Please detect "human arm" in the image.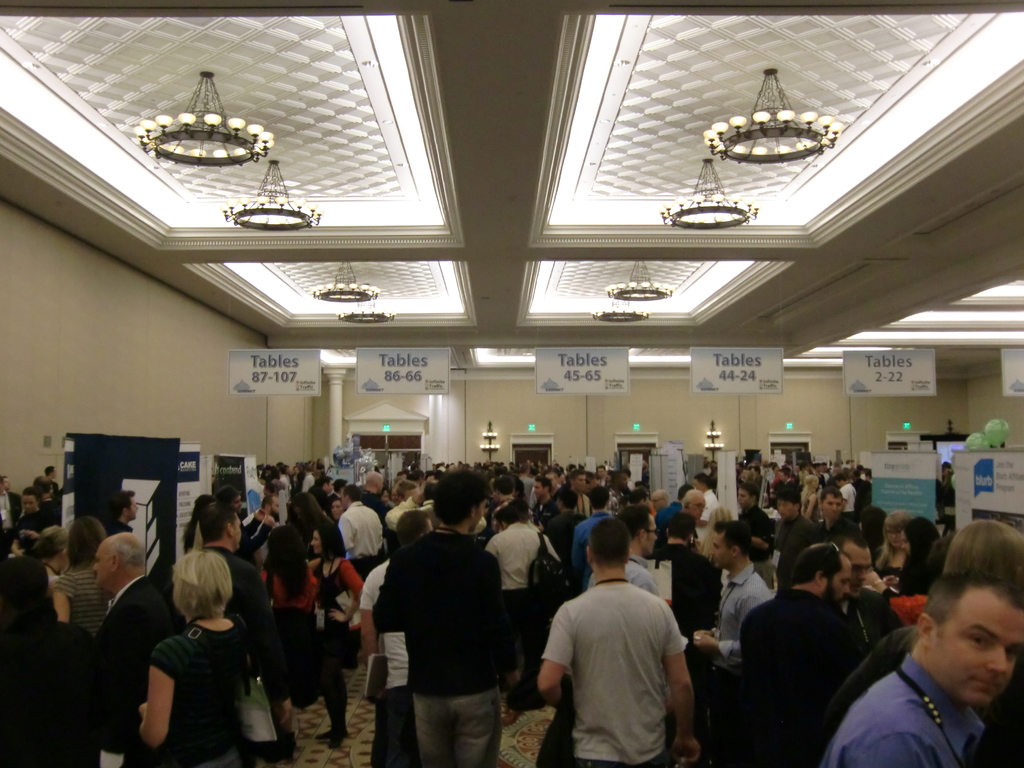
(left=861, top=566, right=910, bottom=606).
